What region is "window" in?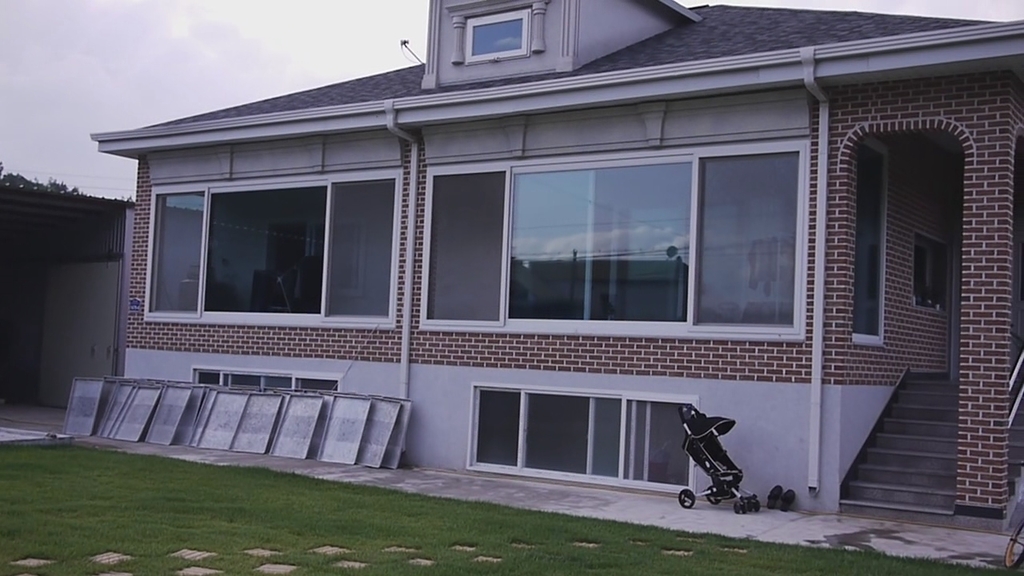
138, 182, 394, 338.
